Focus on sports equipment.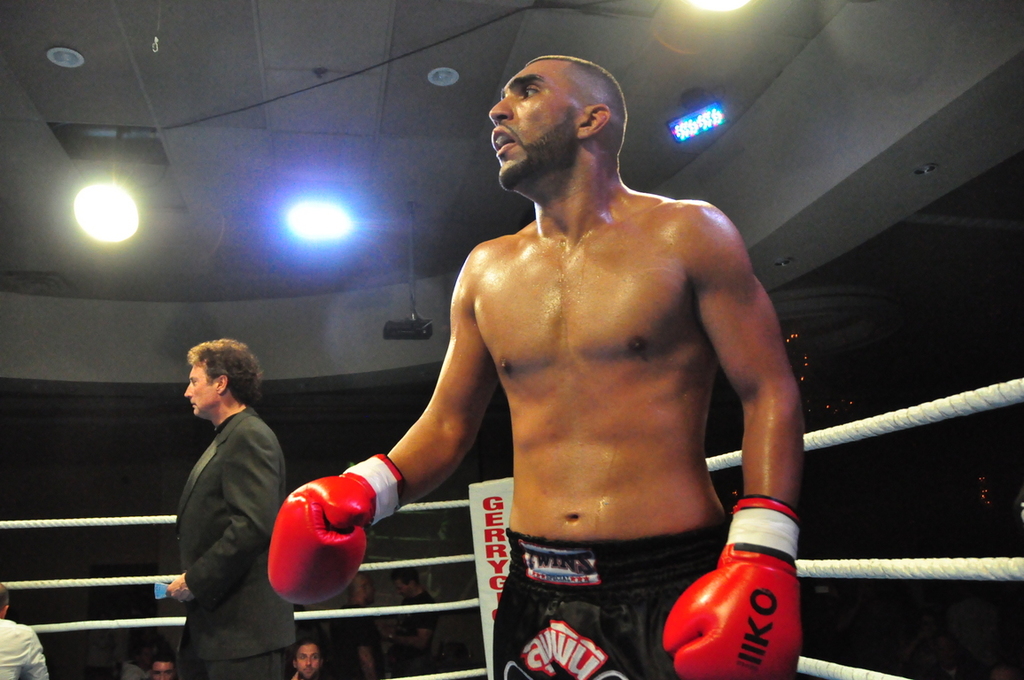
Focused at pyautogui.locateOnScreen(267, 449, 408, 604).
